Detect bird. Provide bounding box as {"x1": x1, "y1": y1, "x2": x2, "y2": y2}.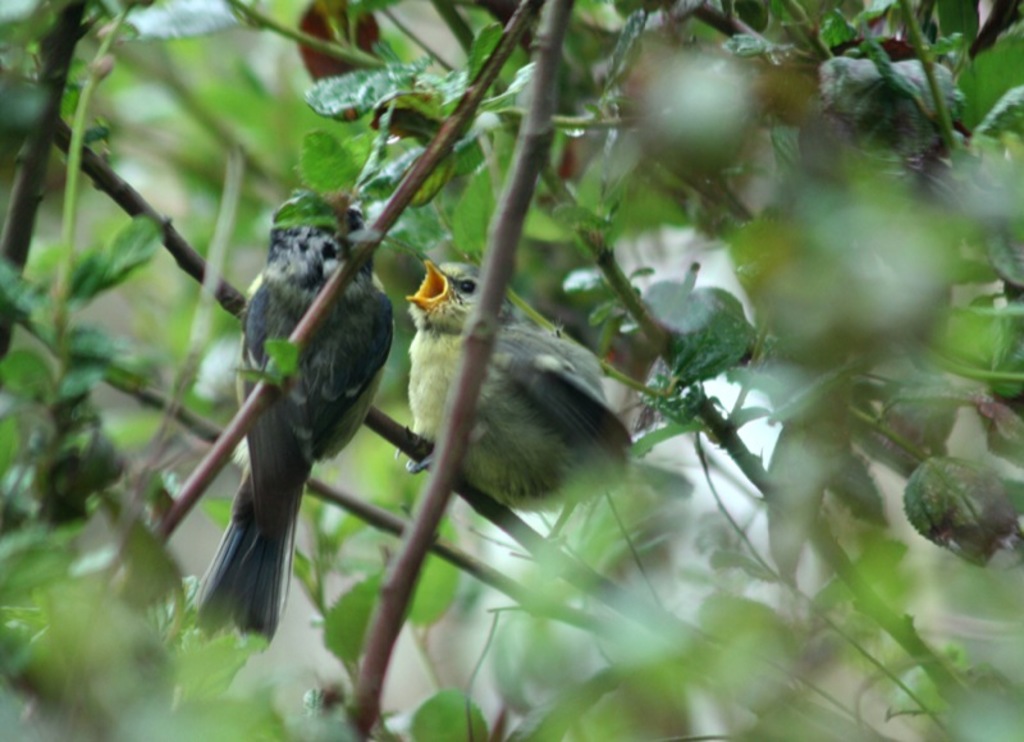
{"x1": 182, "y1": 180, "x2": 396, "y2": 638}.
